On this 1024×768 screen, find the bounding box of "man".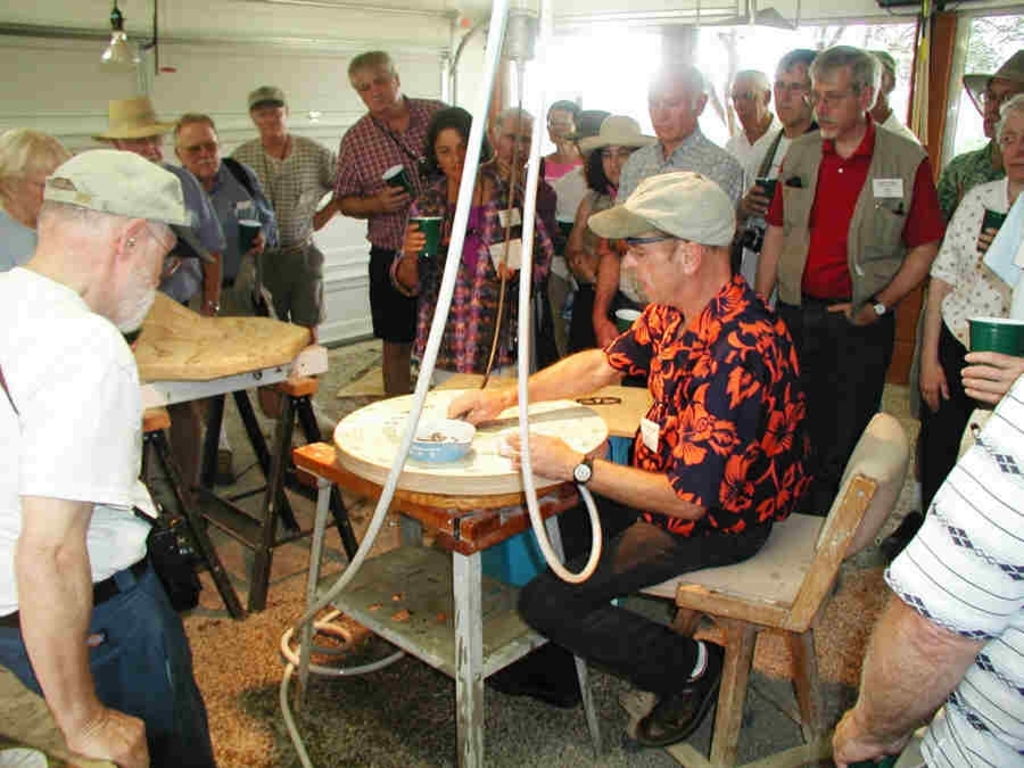
Bounding box: x1=864, y1=42, x2=923, y2=144.
